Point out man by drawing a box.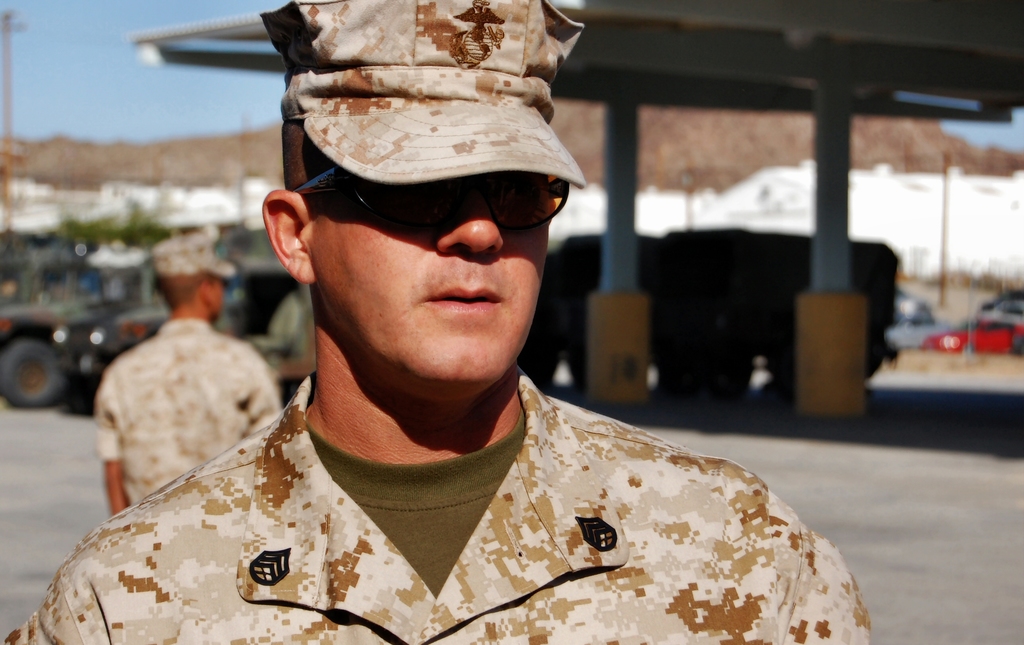
select_region(136, 64, 819, 642).
